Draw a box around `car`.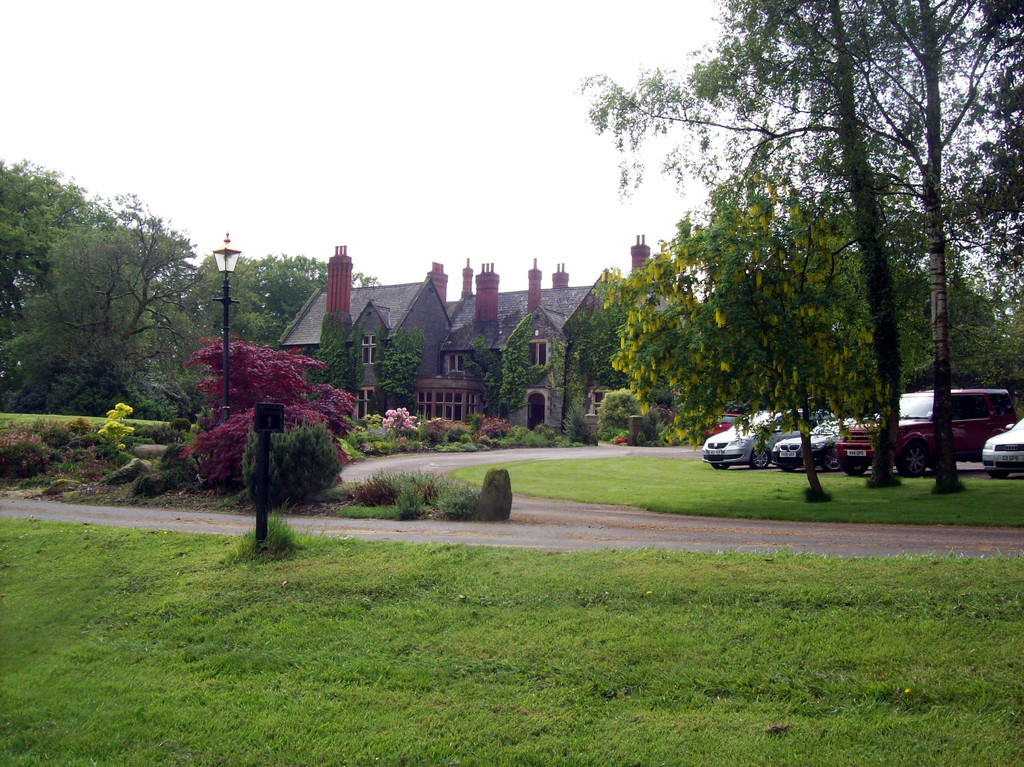
(x1=875, y1=375, x2=1012, y2=486).
